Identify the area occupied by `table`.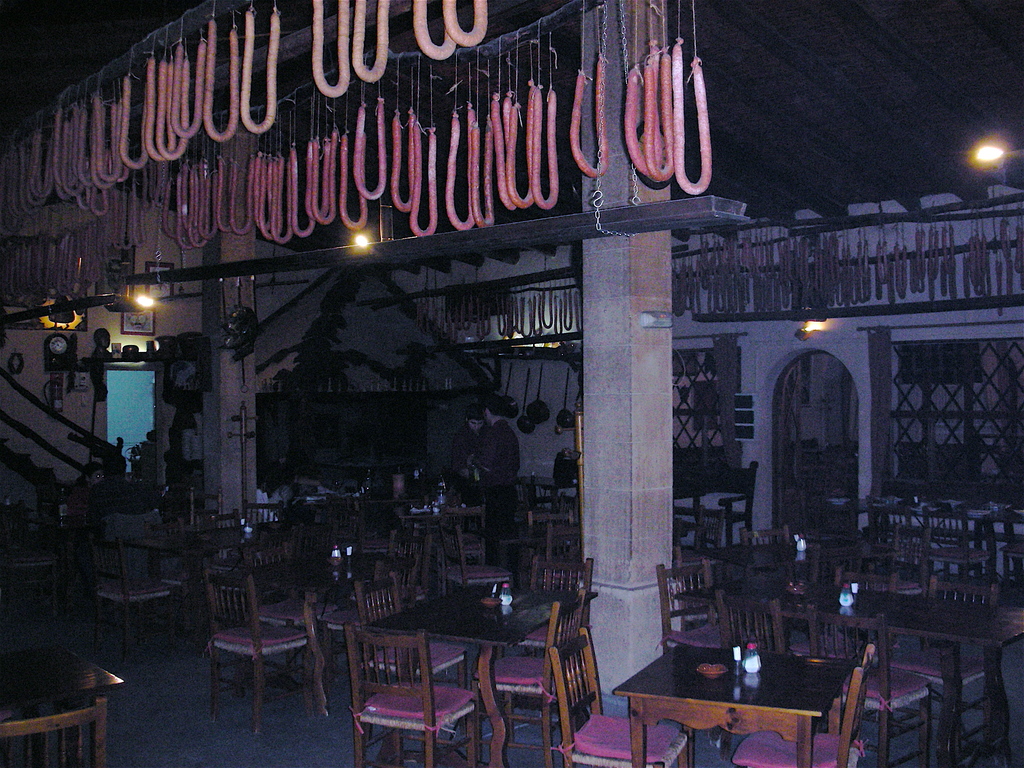
Area: BBox(517, 471, 580, 508).
